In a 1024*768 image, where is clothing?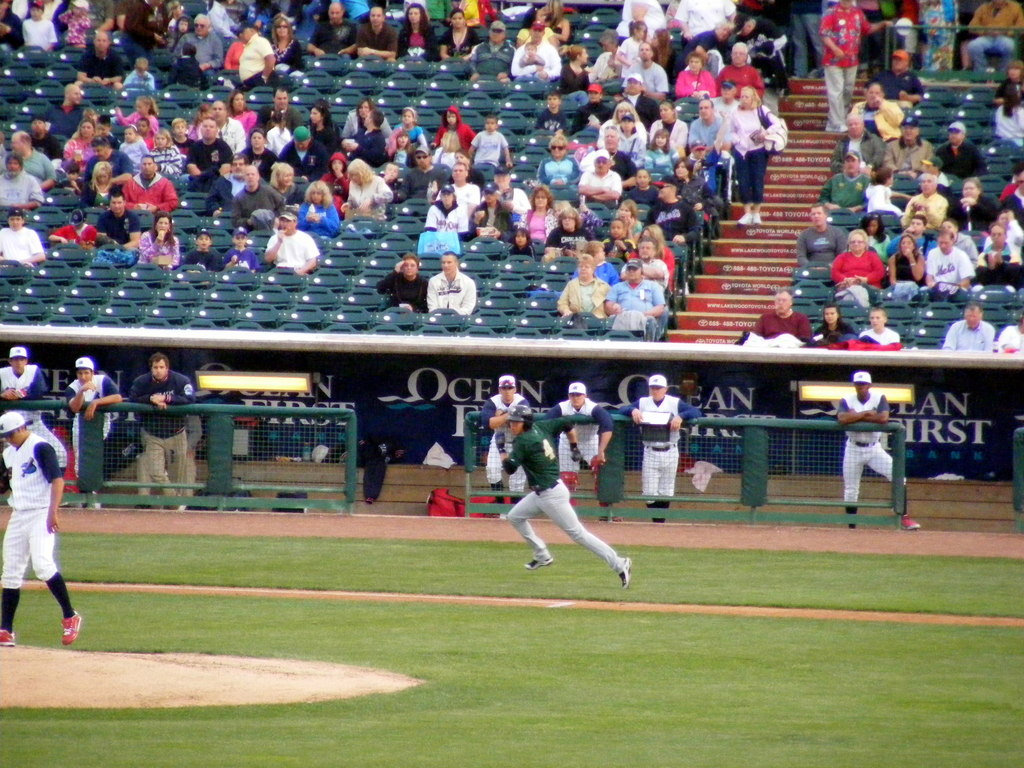
548:219:584:260.
